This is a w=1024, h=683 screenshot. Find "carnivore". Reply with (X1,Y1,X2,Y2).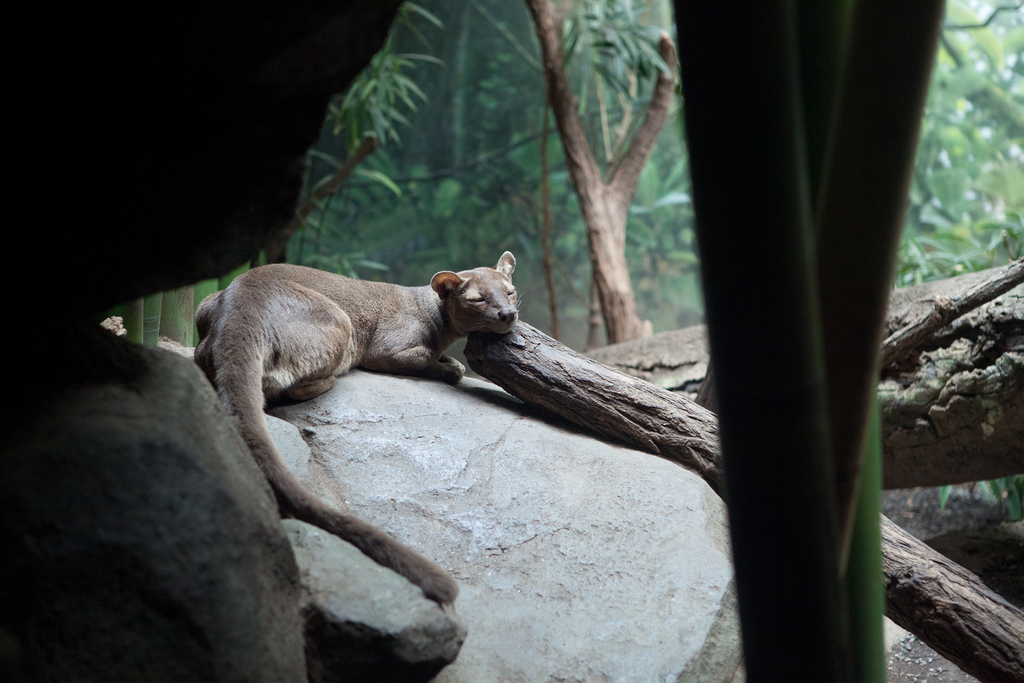
(178,237,540,609).
